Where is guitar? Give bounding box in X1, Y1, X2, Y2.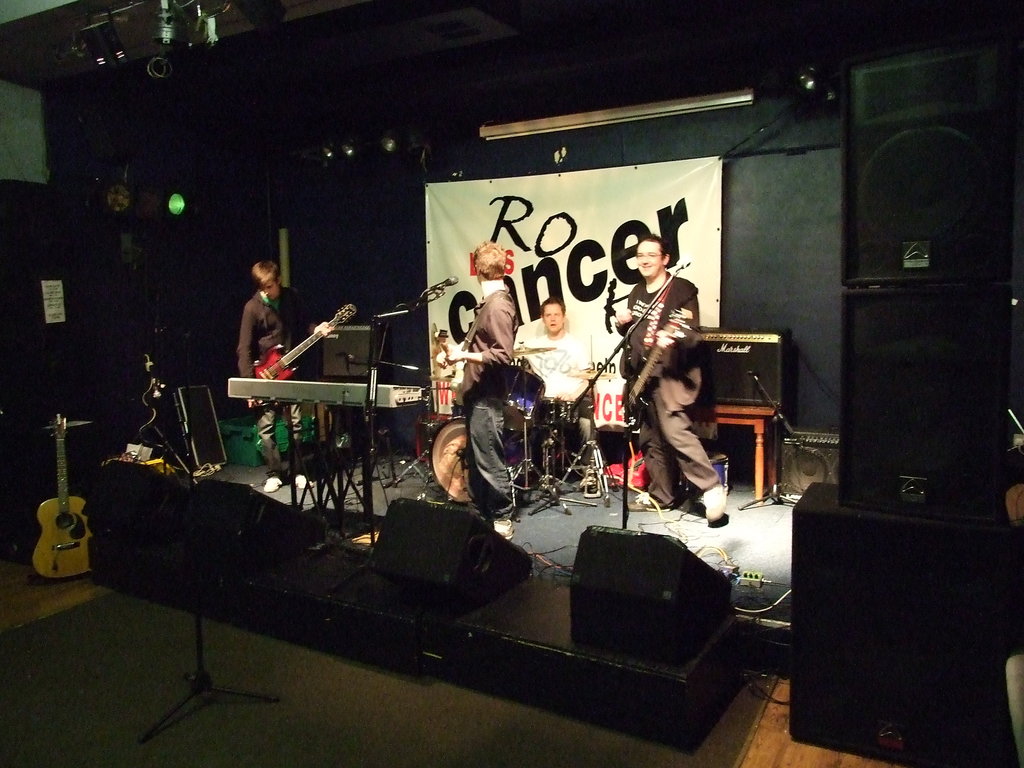
614, 304, 689, 433.
